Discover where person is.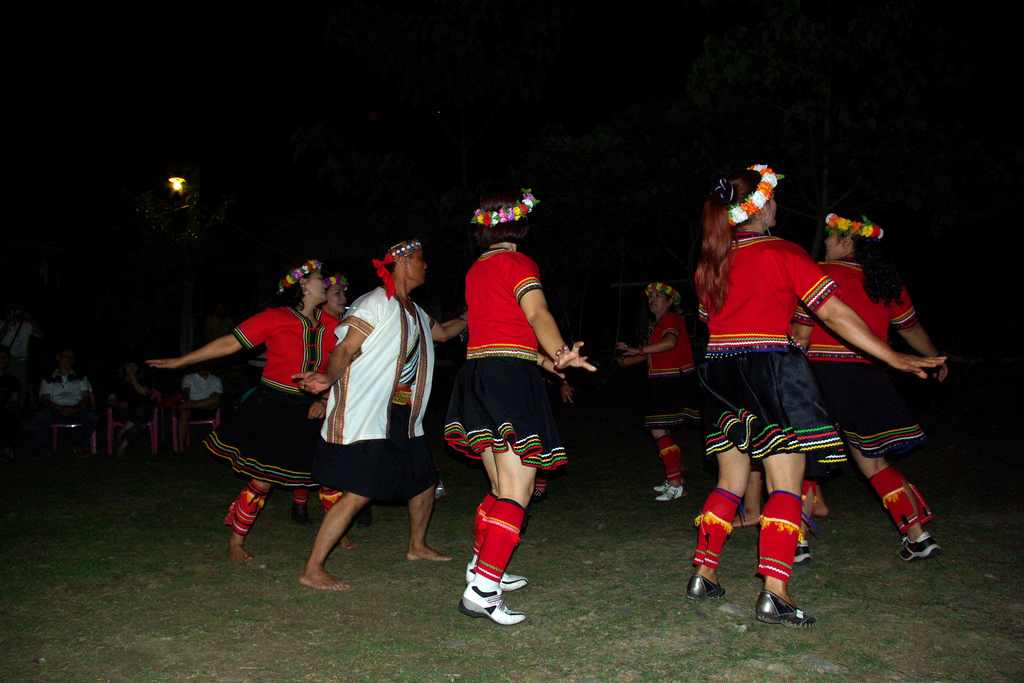
Discovered at 300/233/467/594.
